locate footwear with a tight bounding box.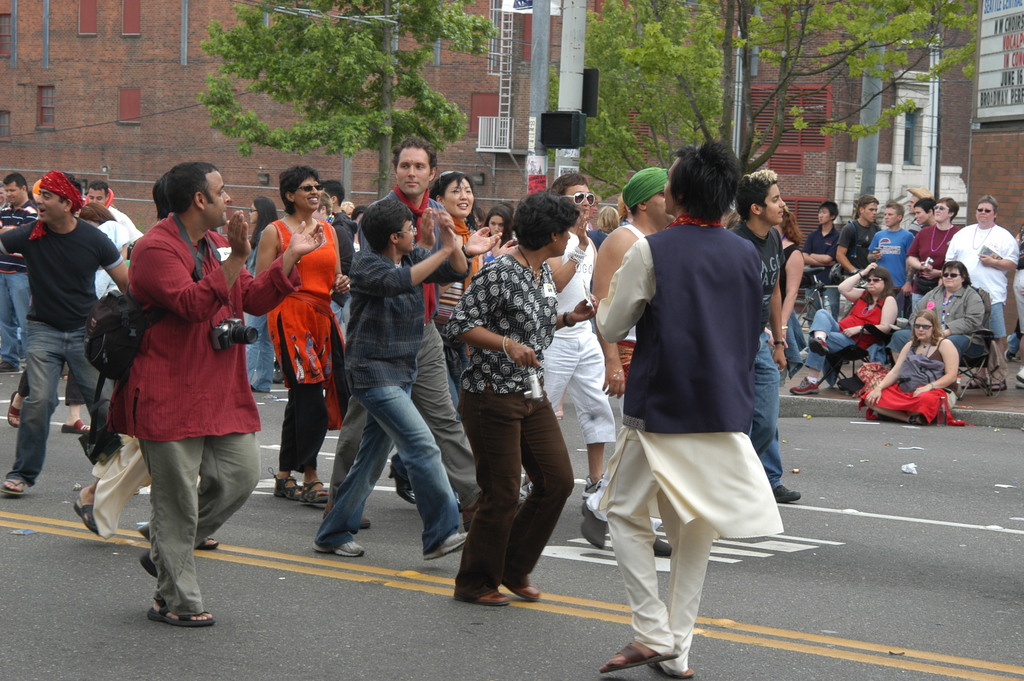
left=138, top=523, right=152, bottom=545.
